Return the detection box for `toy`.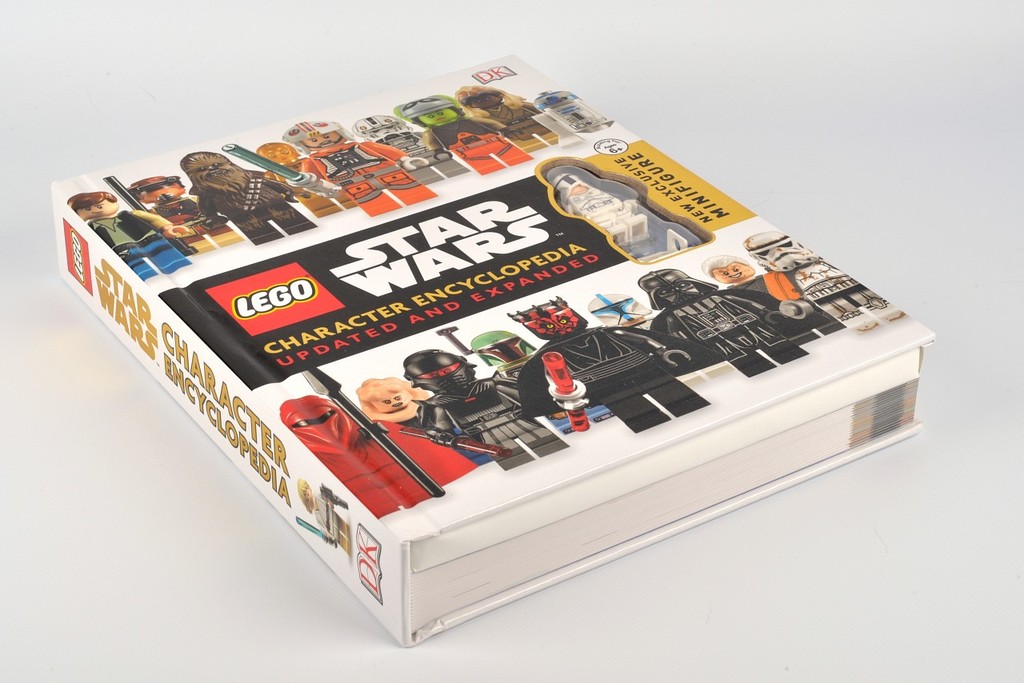
(125,174,244,259).
